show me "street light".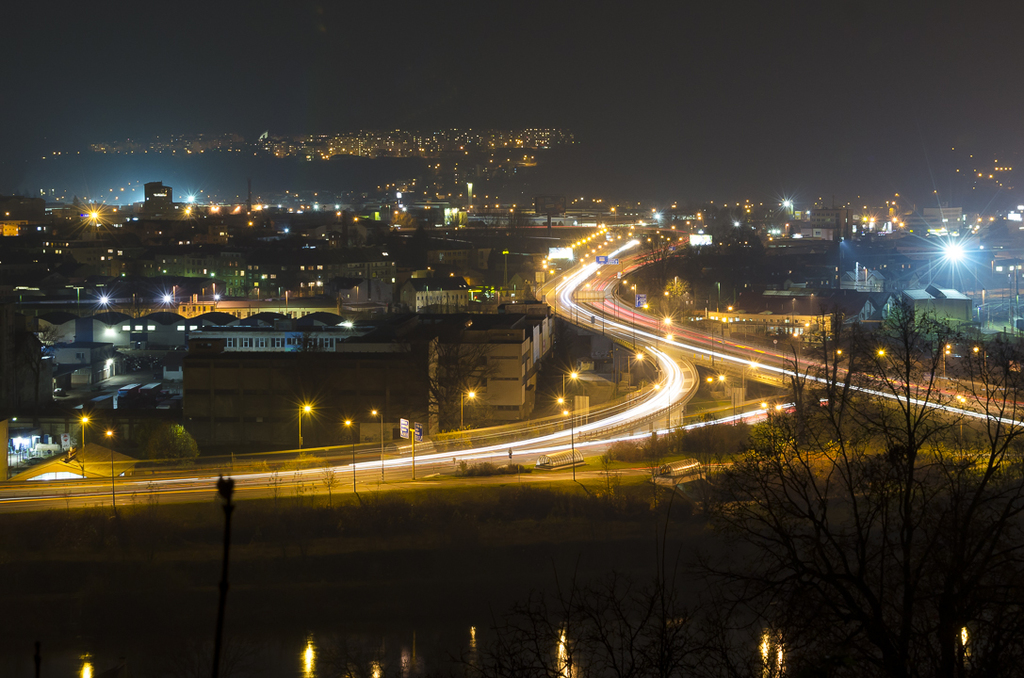
"street light" is here: (368,408,385,484).
